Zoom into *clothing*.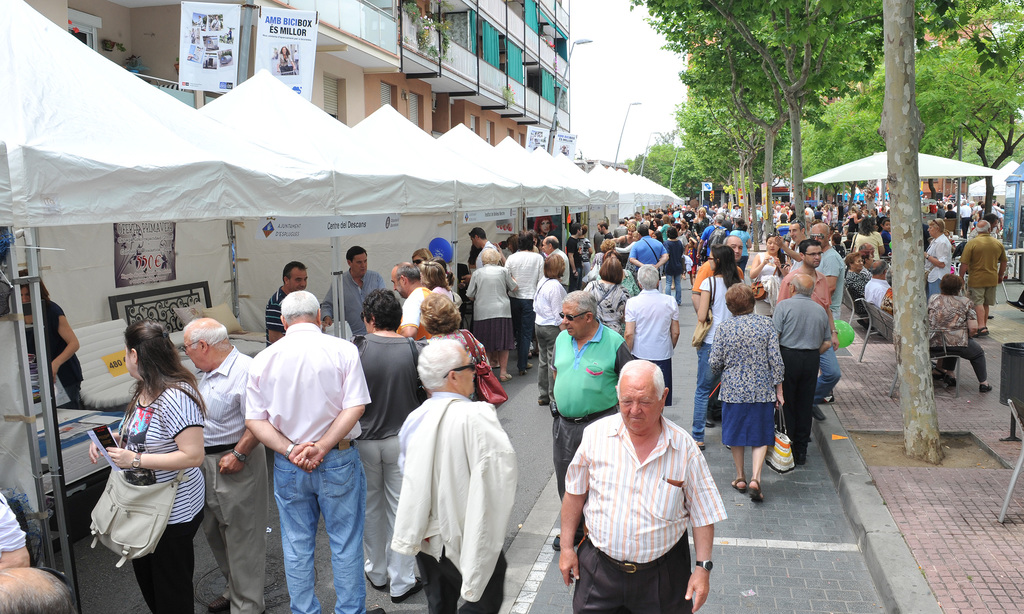
Zoom target: [550,318,628,501].
